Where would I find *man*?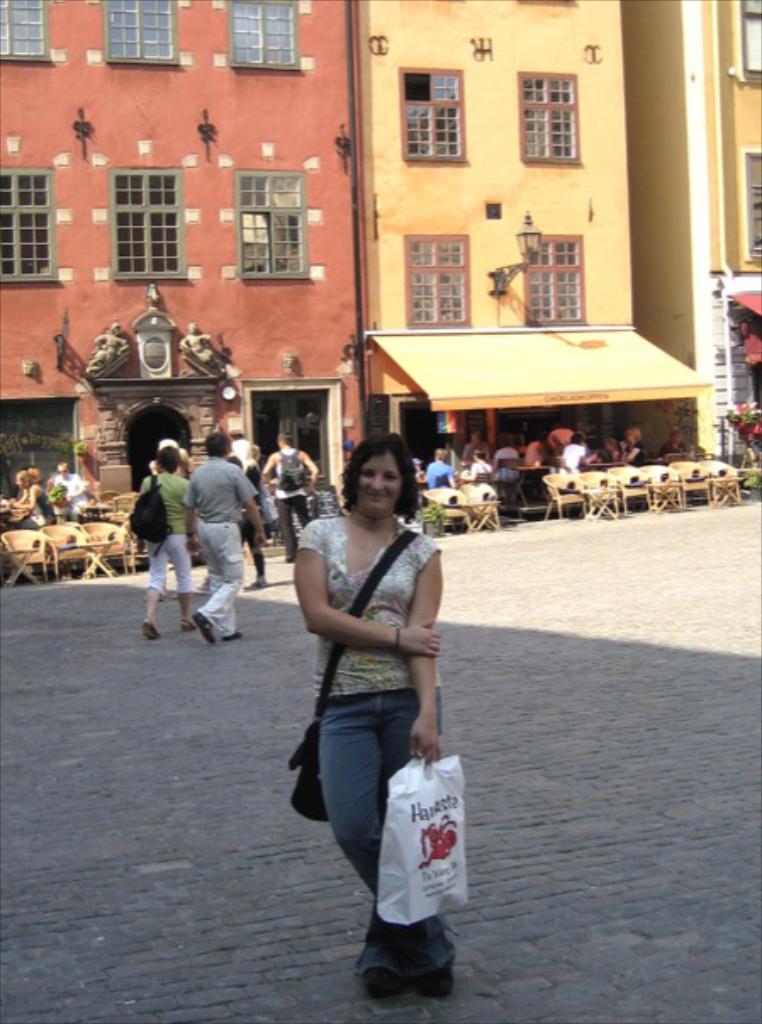
At {"left": 170, "top": 431, "right": 260, "bottom": 628}.
